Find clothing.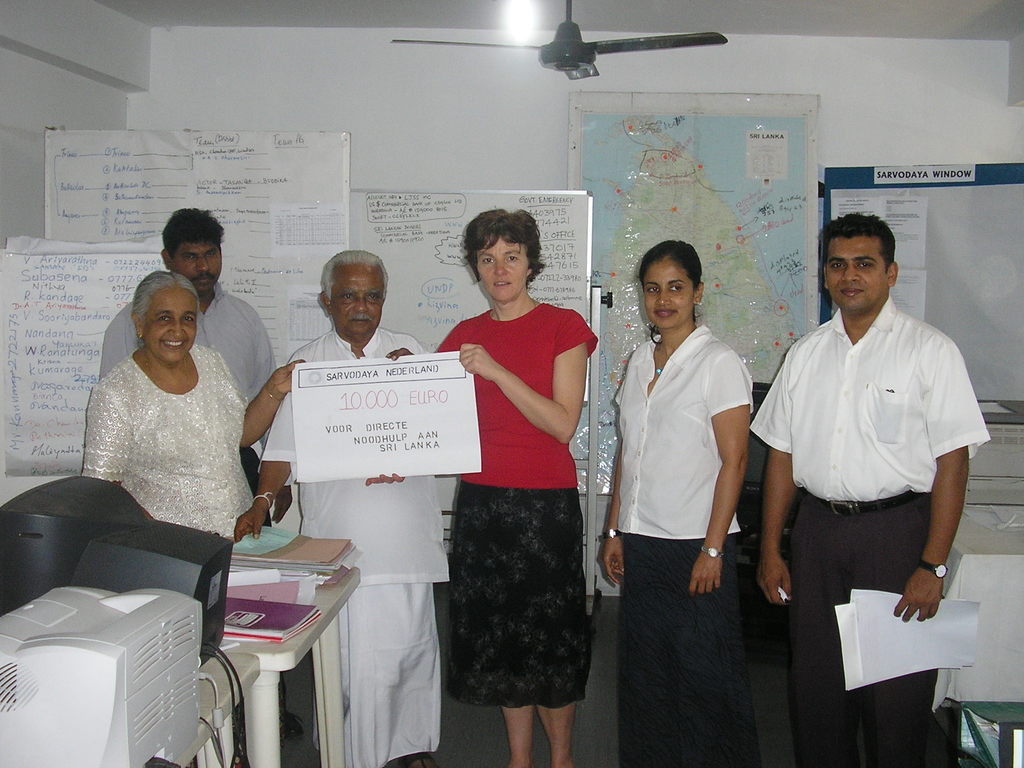
{"x1": 112, "y1": 283, "x2": 282, "y2": 513}.
